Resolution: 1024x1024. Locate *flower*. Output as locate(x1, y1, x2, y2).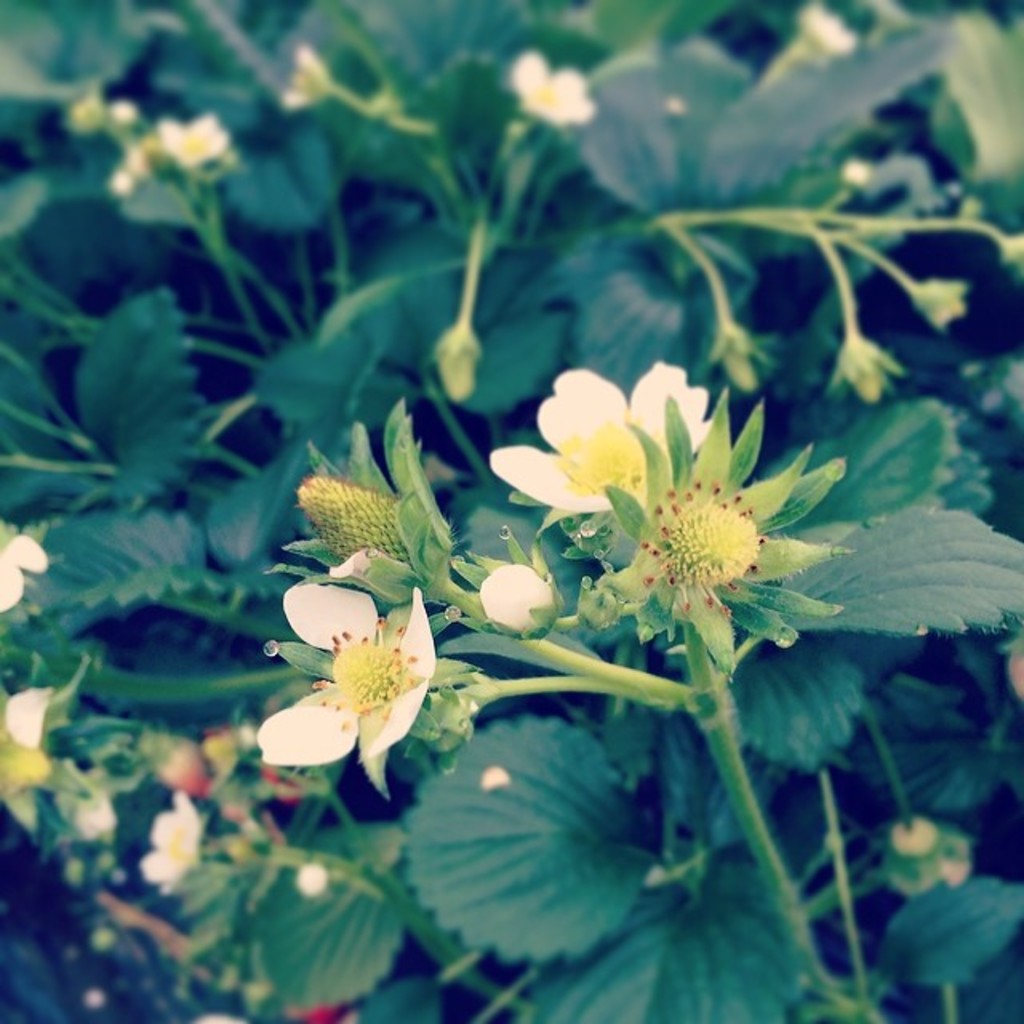
locate(430, 317, 490, 405).
